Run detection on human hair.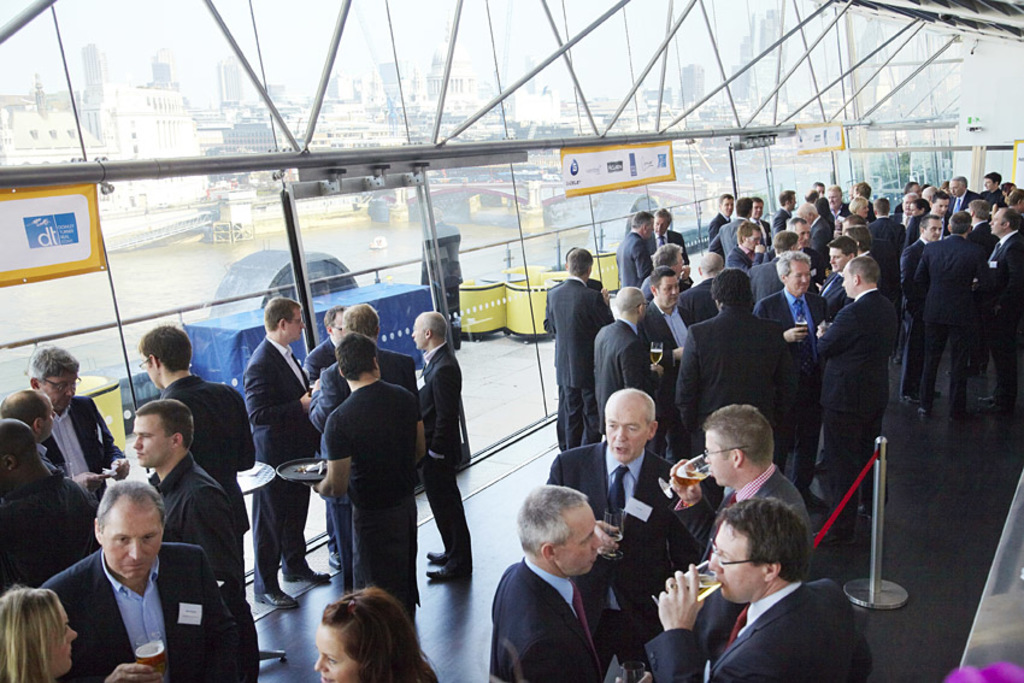
Result: Rect(0, 584, 66, 682).
